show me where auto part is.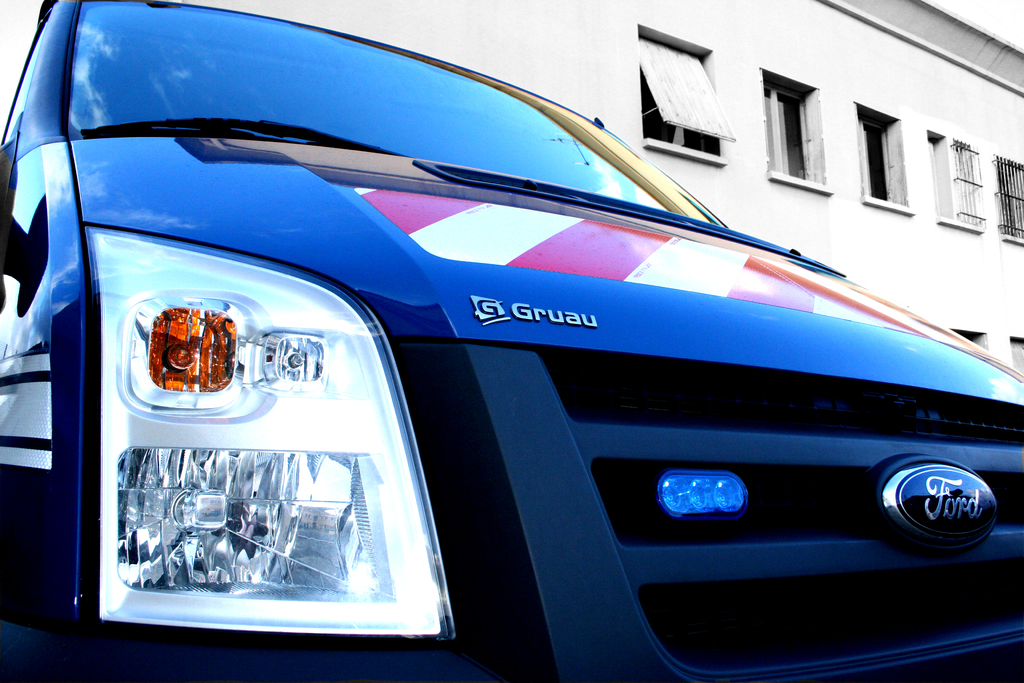
auto part is at select_region(863, 446, 1005, 566).
